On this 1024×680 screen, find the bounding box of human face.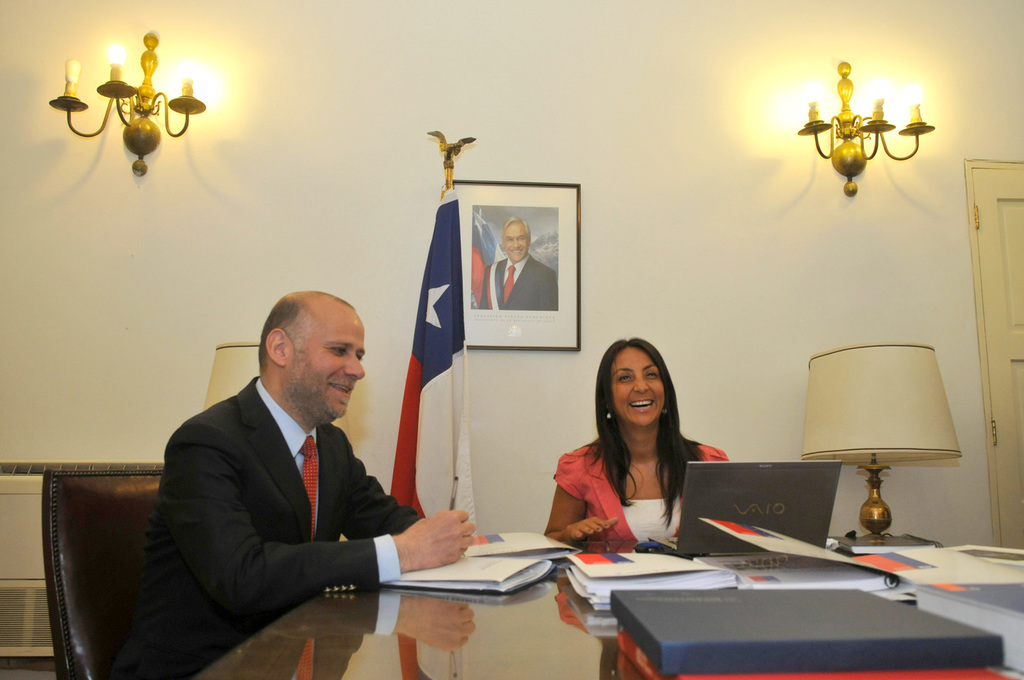
Bounding box: left=283, top=301, right=366, bottom=413.
